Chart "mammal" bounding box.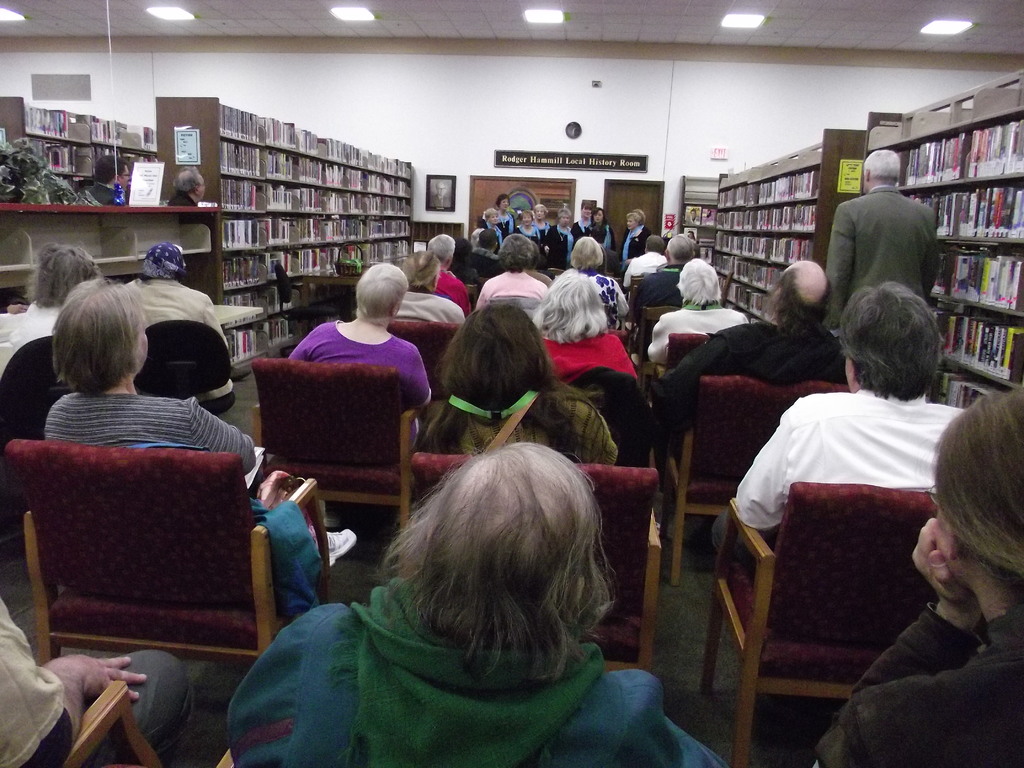
Charted: [570, 202, 594, 243].
